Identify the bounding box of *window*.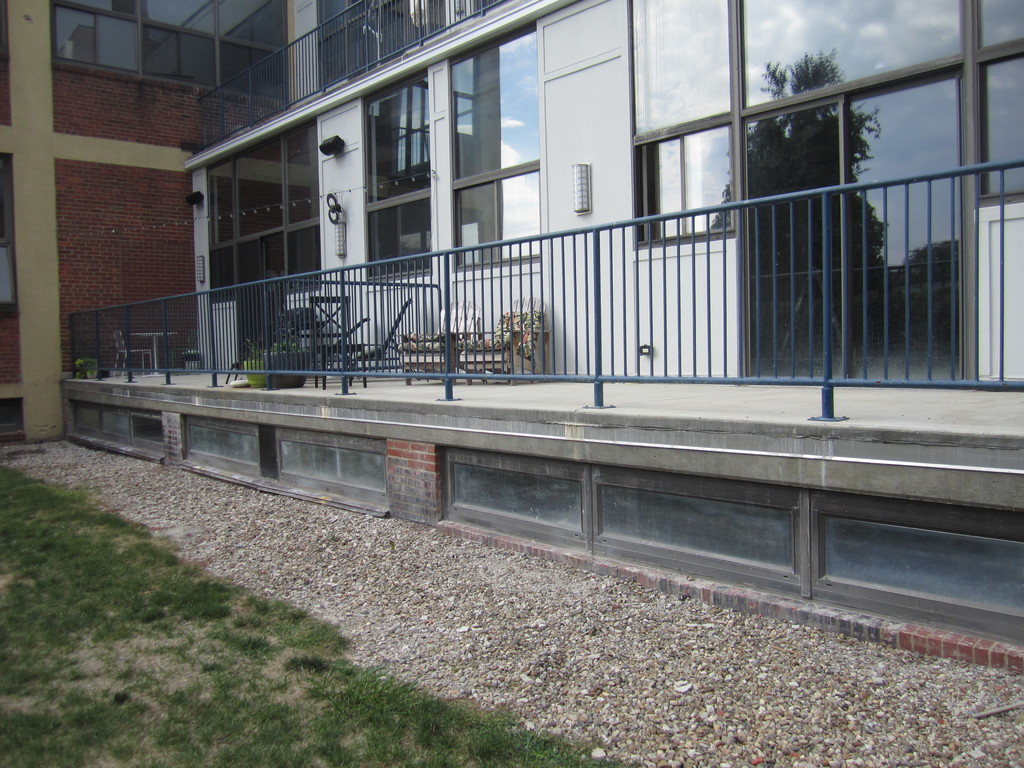
box=[52, 0, 294, 110].
